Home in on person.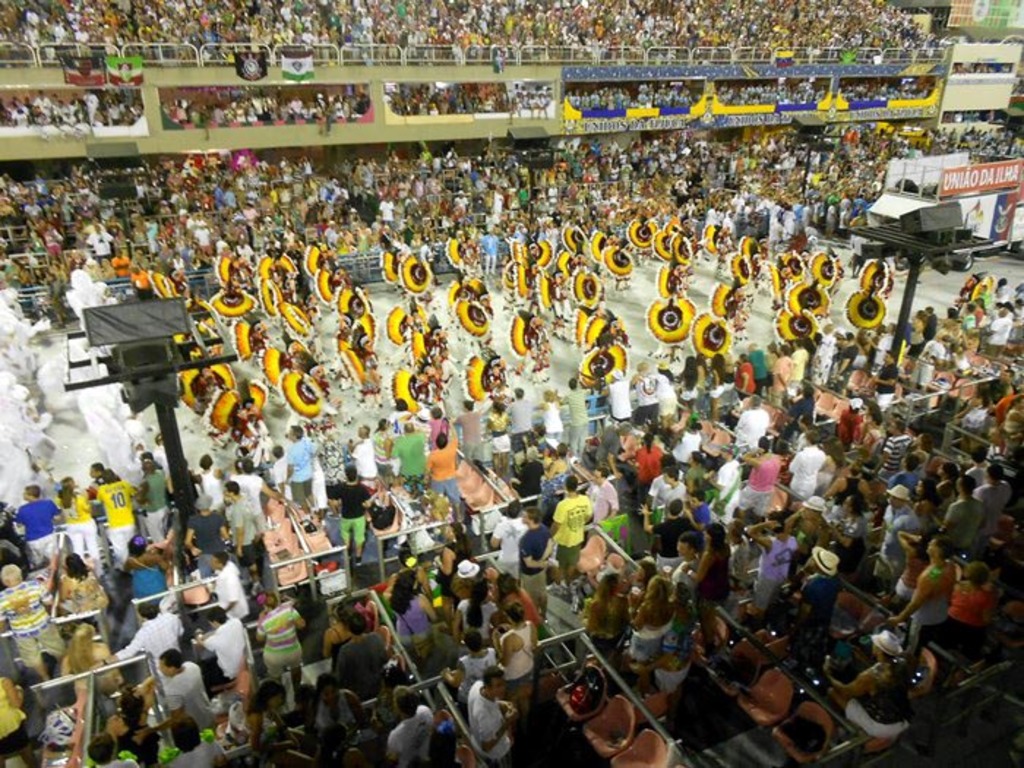
Homed in at BBox(328, 462, 373, 568).
